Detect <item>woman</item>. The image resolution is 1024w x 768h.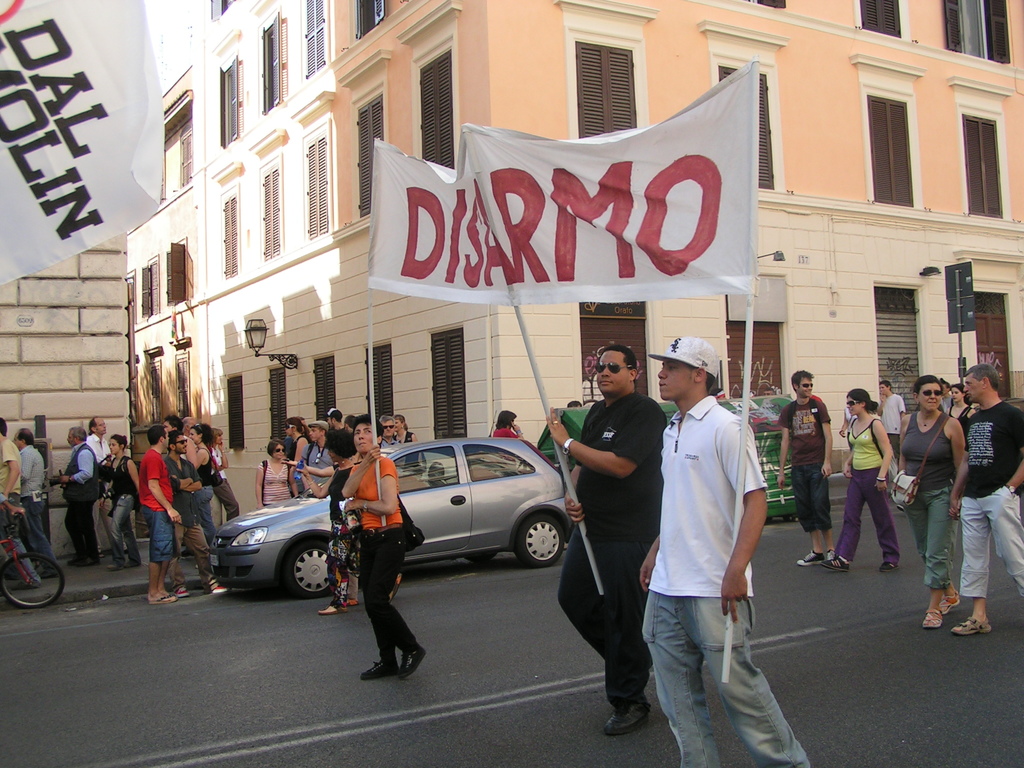
(318,420,418,673).
